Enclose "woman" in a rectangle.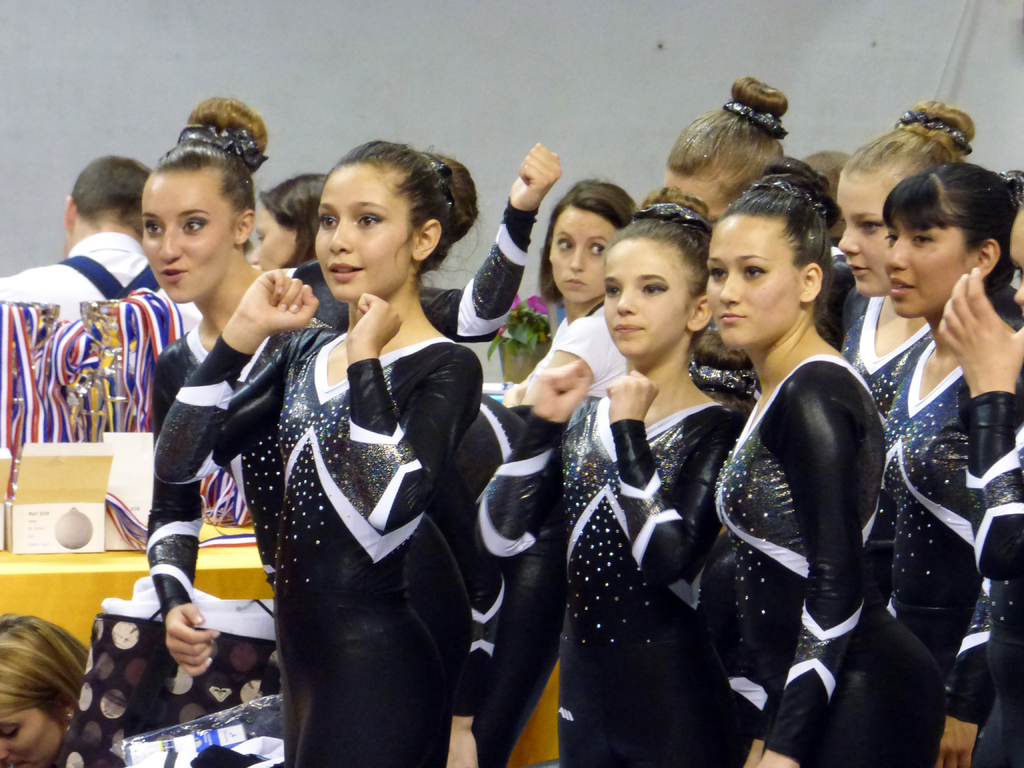
detection(931, 183, 1023, 765).
